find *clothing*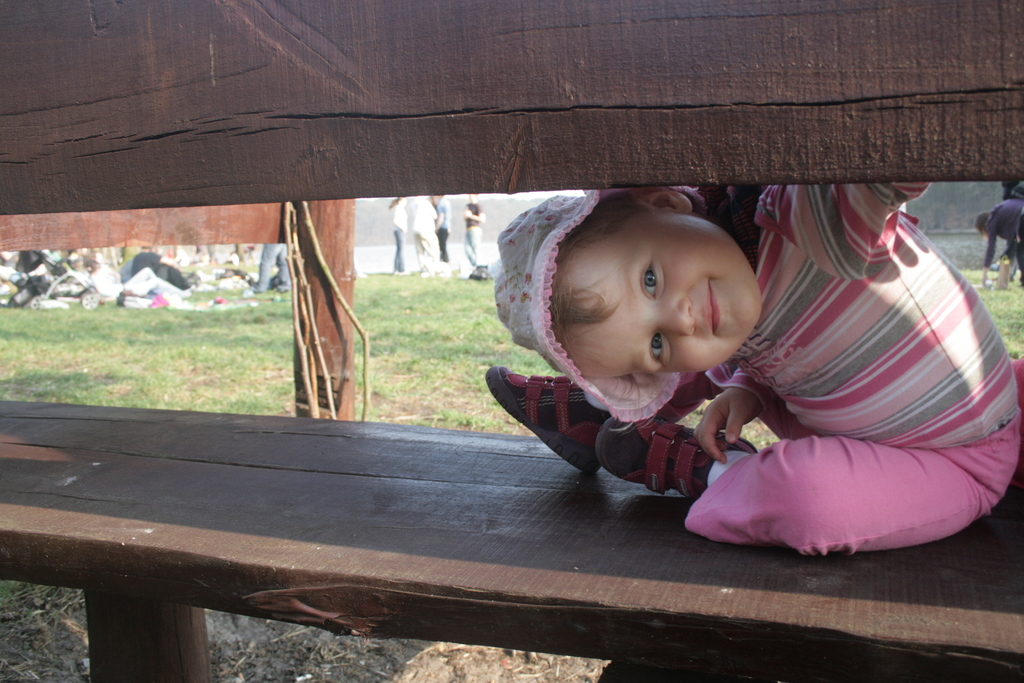
x1=413 y1=199 x2=433 y2=269
